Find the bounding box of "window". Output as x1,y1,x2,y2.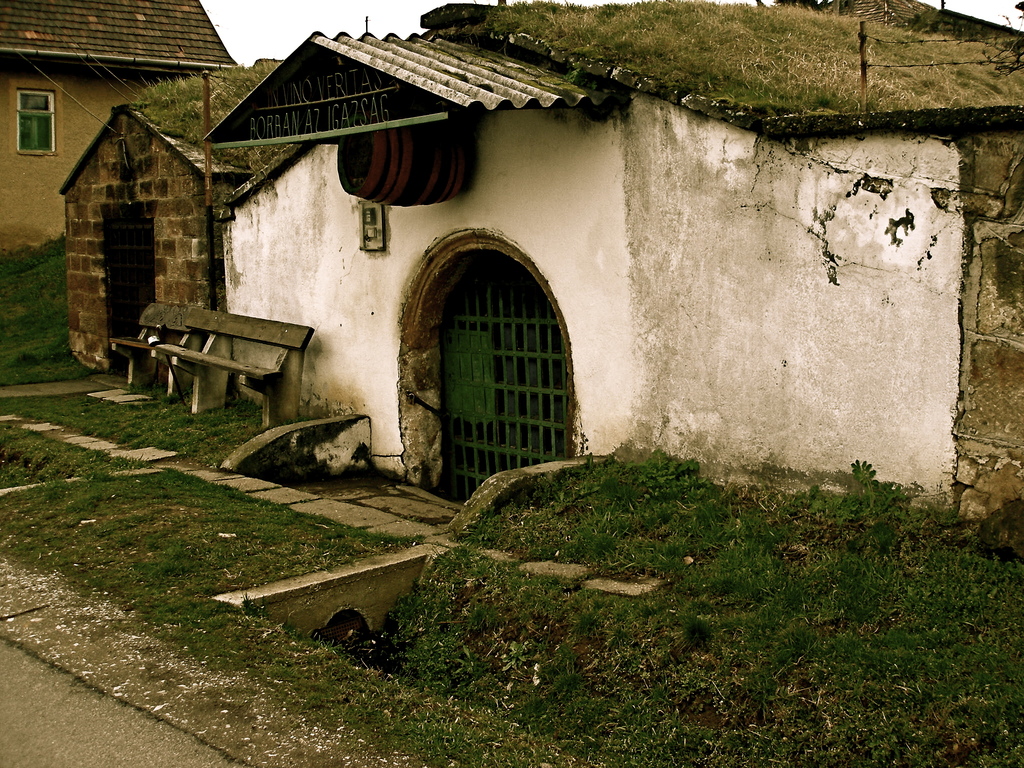
20,89,52,156.
